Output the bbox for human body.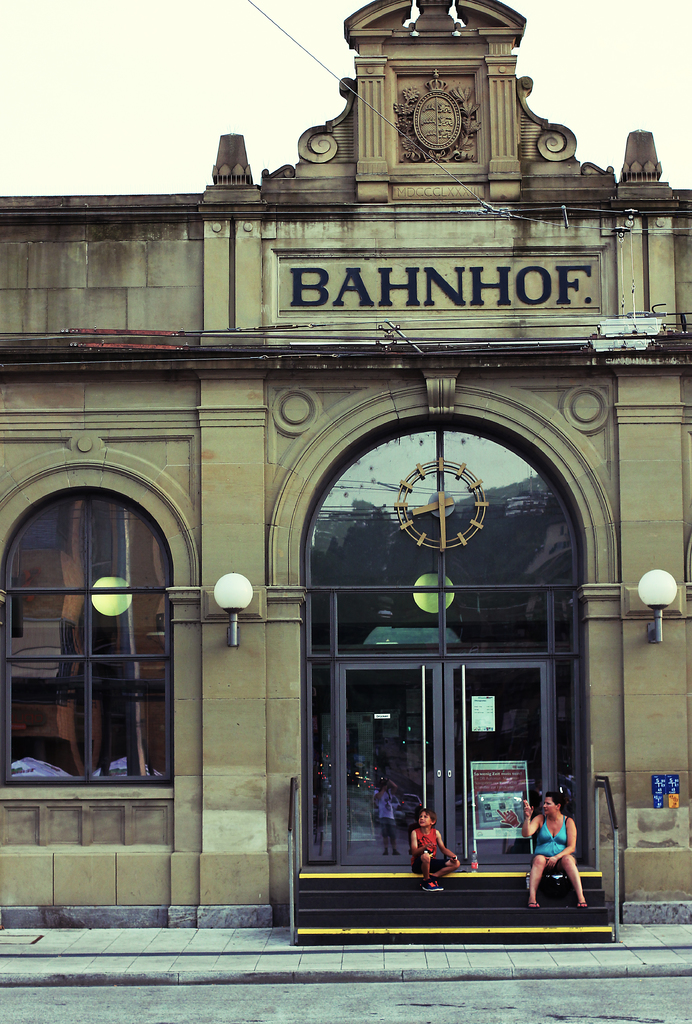
<box>373,784,401,852</box>.
